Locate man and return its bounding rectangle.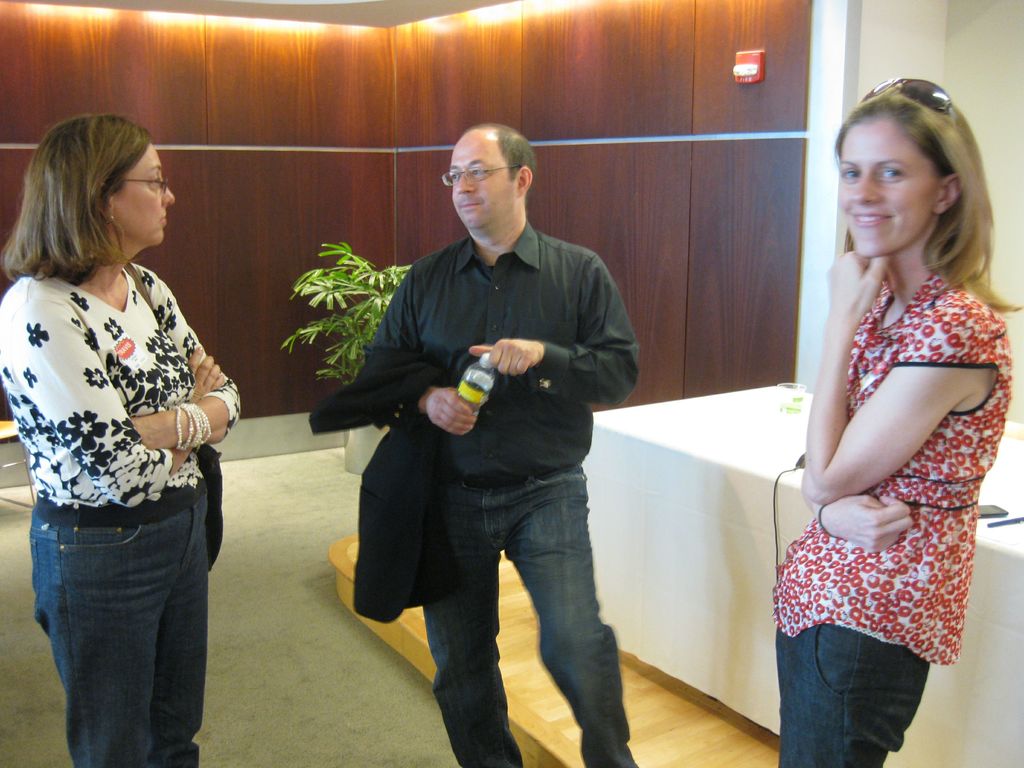
bbox=[326, 137, 650, 759].
